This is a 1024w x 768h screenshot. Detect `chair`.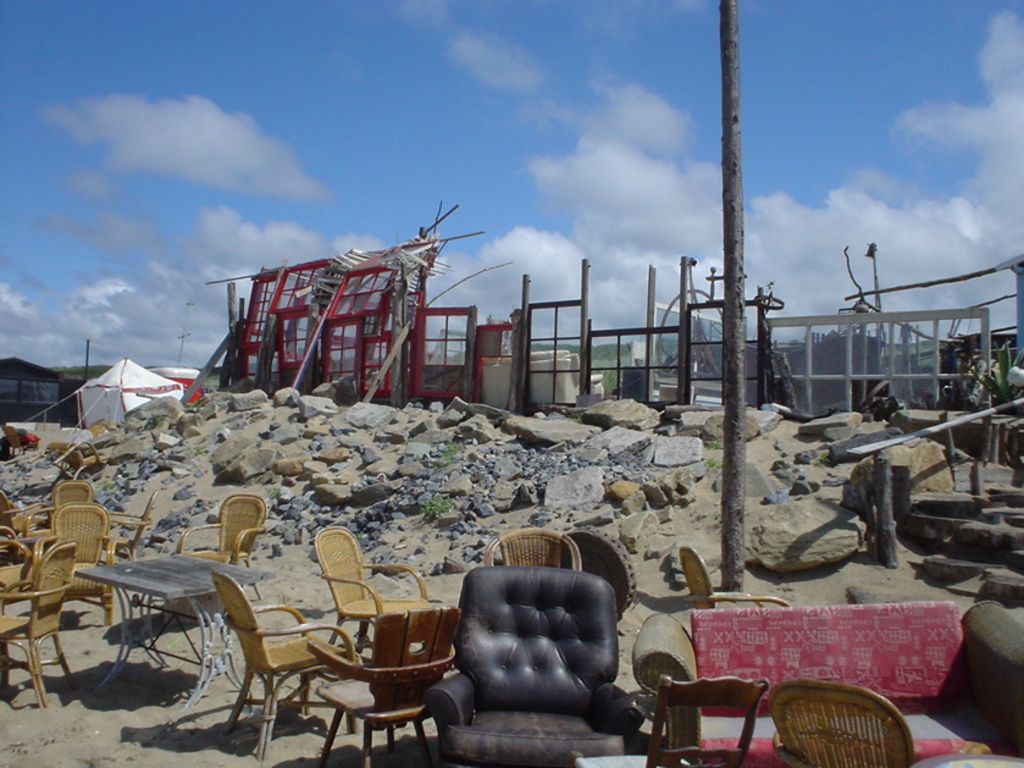
bbox=(770, 675, 915, 767).
